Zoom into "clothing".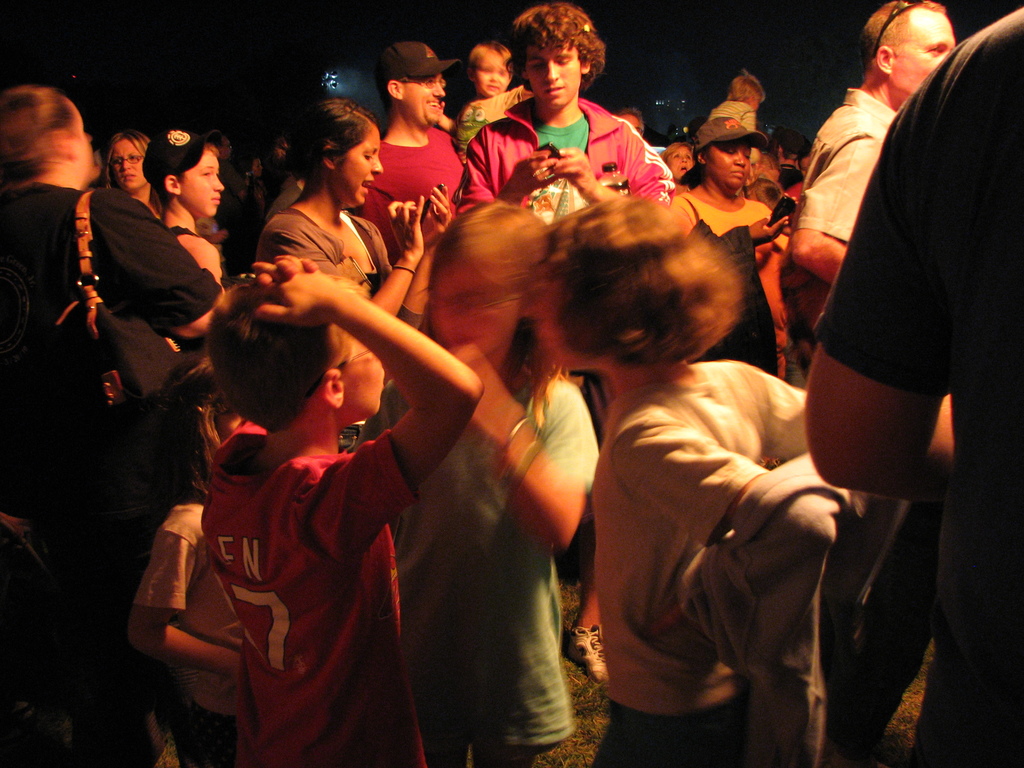
Zoom target: crop(463, 98, 674, 213).
